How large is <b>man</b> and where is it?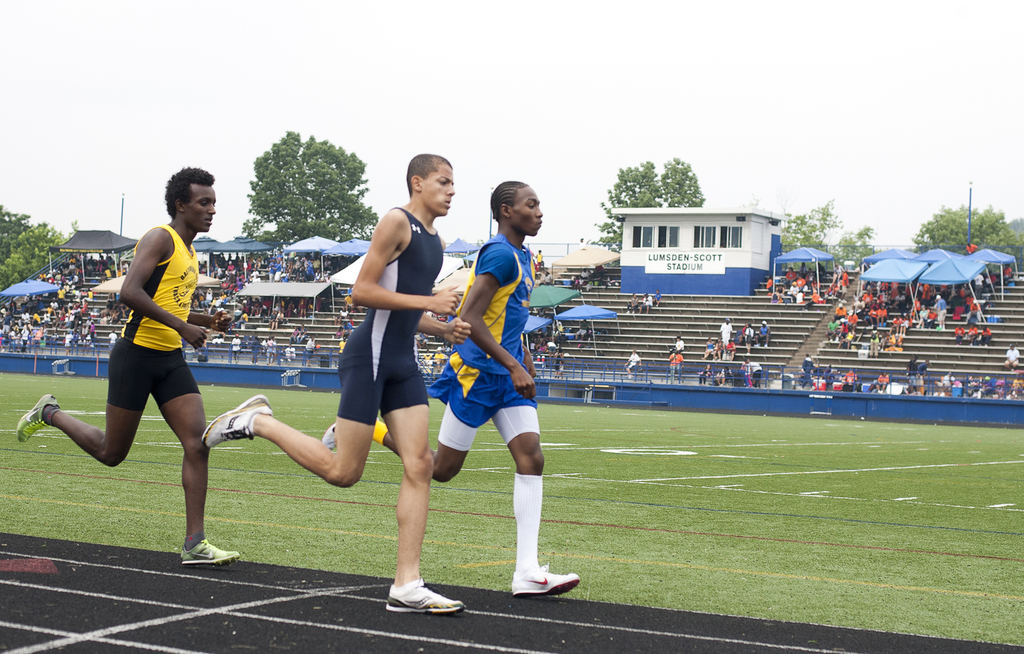
Bounding box: (x1=1001, y1=264, x2=1014, y2=288).
